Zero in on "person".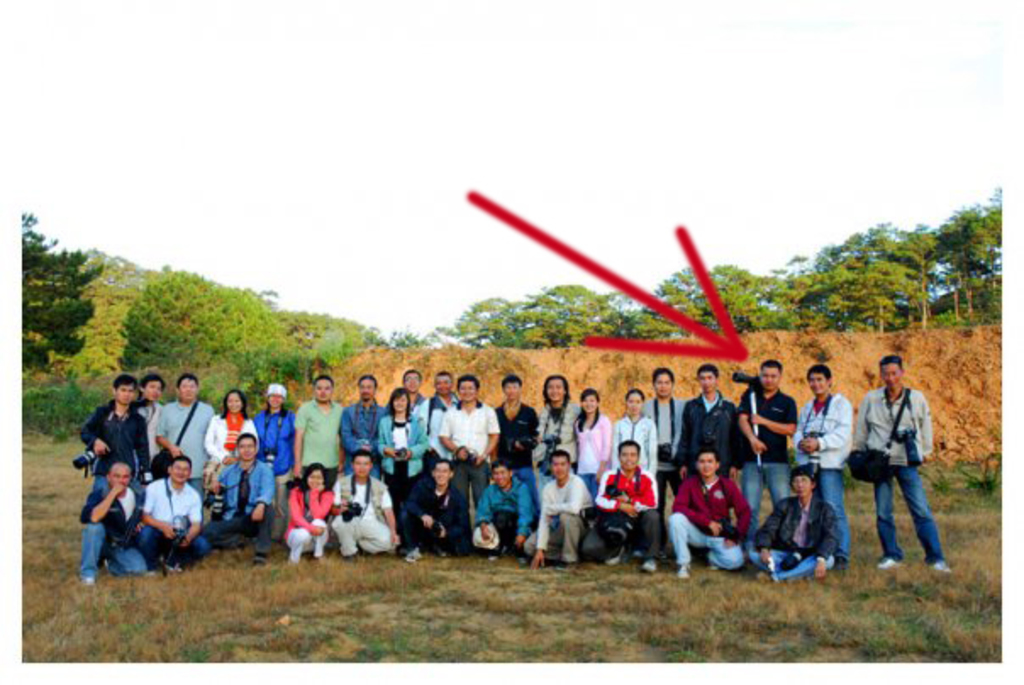
Zeroed in: 390/361/427/448.
